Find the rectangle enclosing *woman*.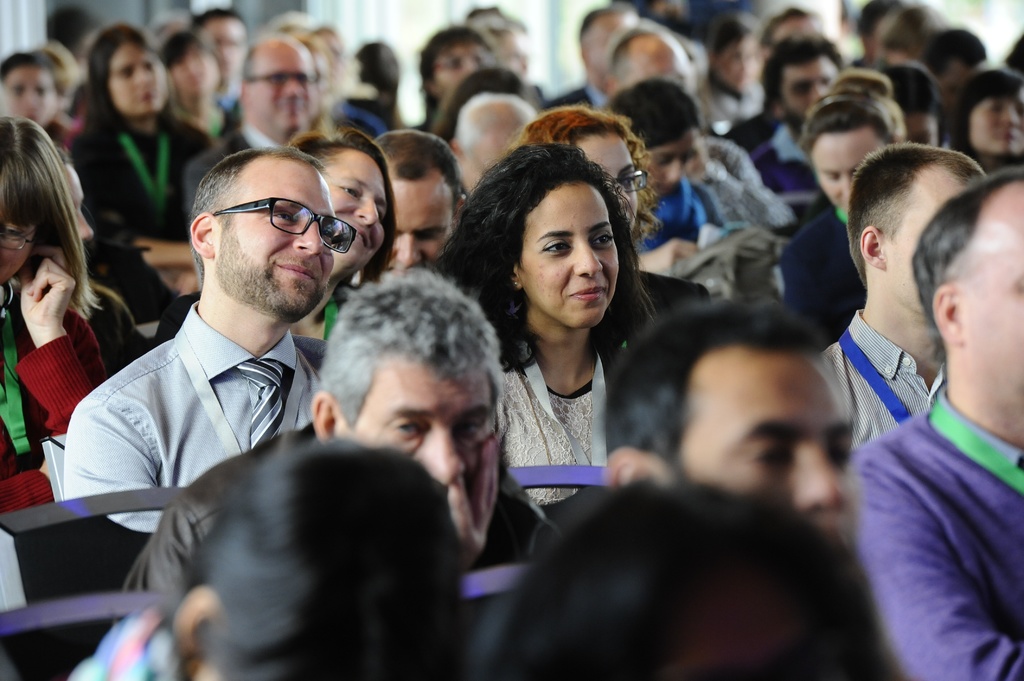
<bbox>62, 435, 468, 680</bbox>.
